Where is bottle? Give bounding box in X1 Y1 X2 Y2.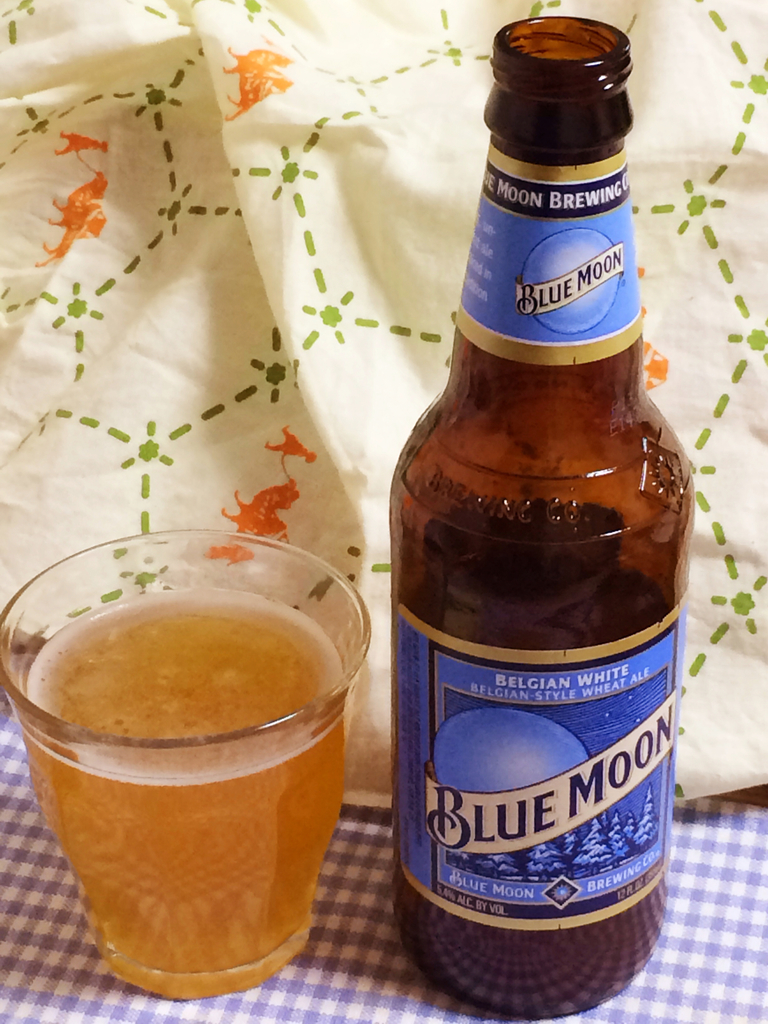
396 18 693 1021.
